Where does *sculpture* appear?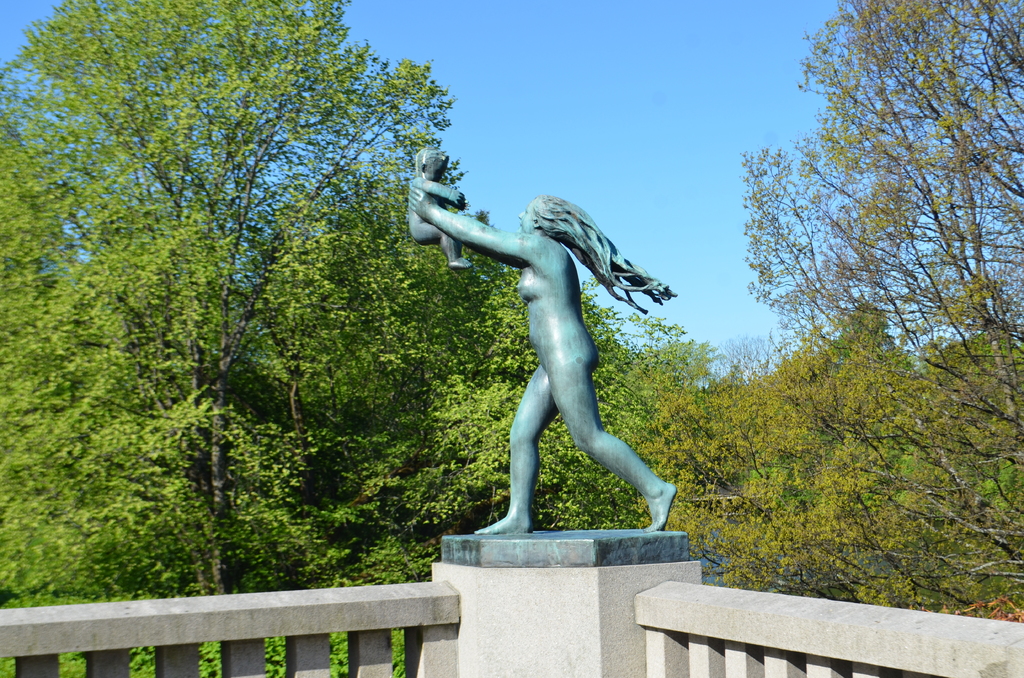
Appears at BBox(416, 143, 698, 564).
